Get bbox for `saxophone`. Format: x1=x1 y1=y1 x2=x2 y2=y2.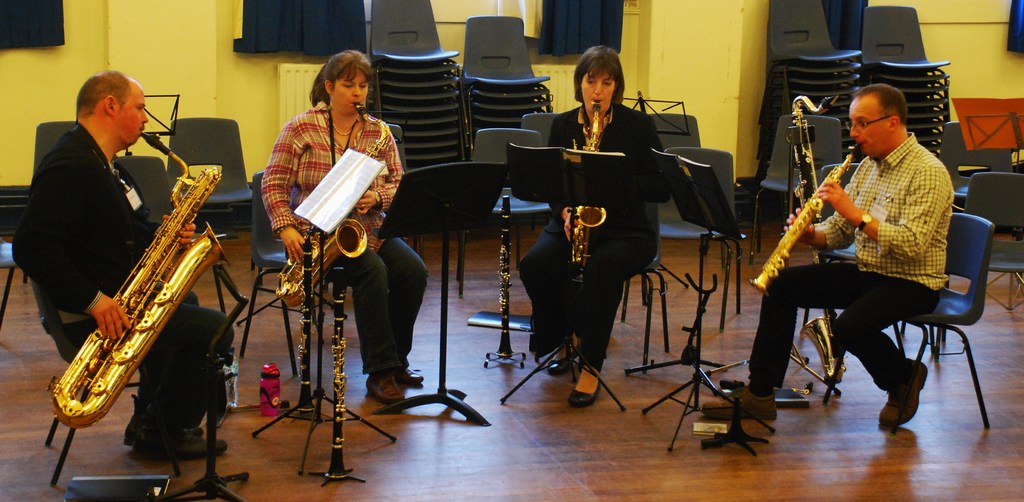
x1=269 y1=102 x2=401 y2=310.
